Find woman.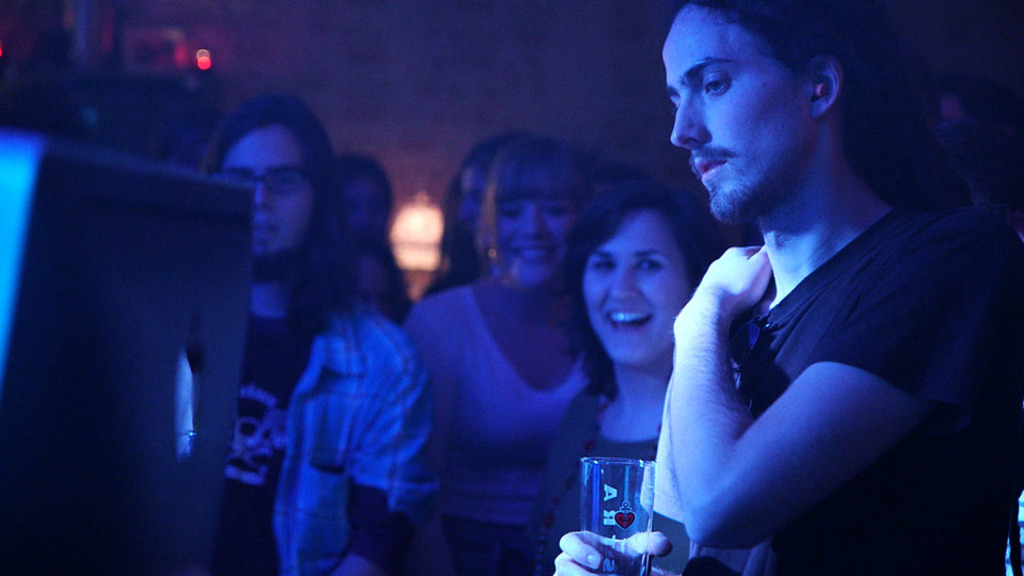
box=[401, 143, 601, 575].
